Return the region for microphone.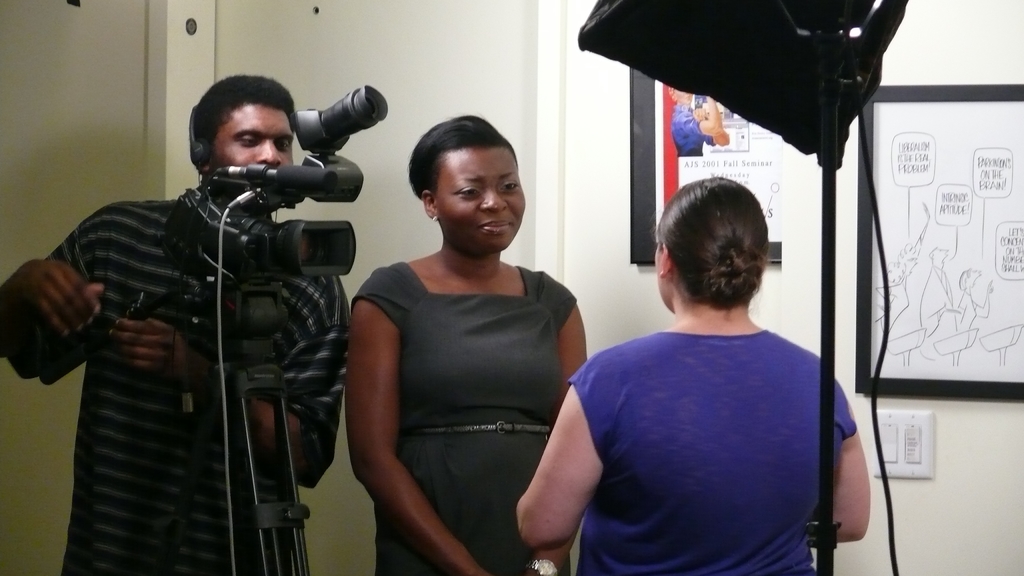
Rect(210, 170, 335, 190).
